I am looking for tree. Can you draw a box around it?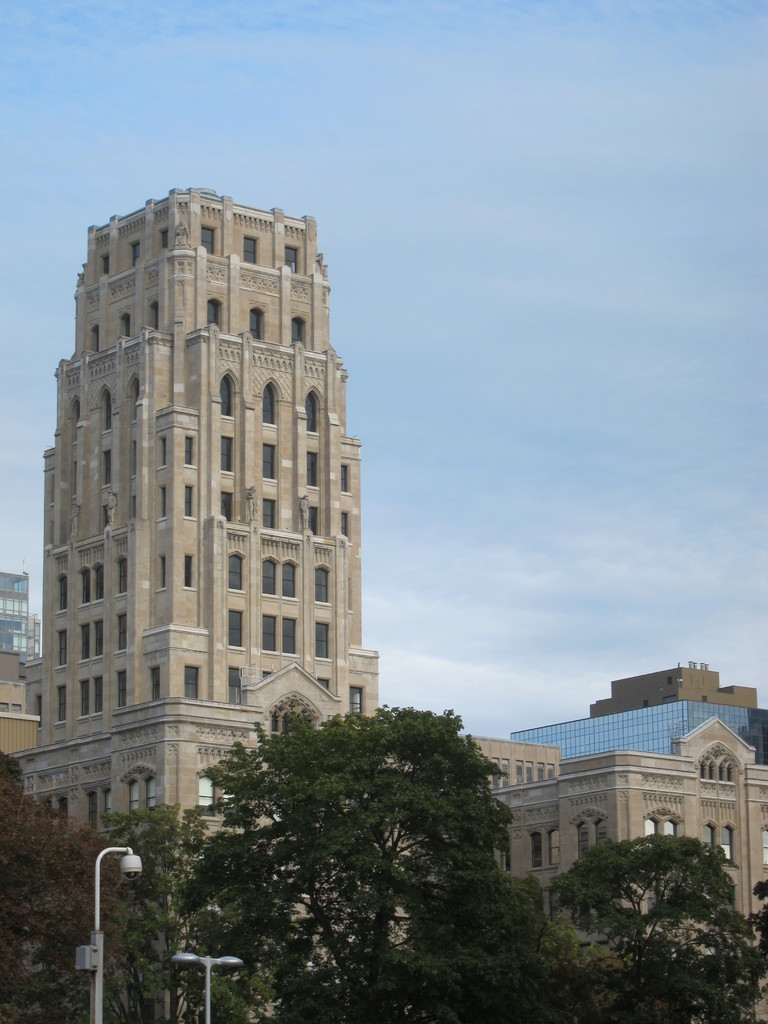
Sure, the bounding box is (6,797,223,1023).
